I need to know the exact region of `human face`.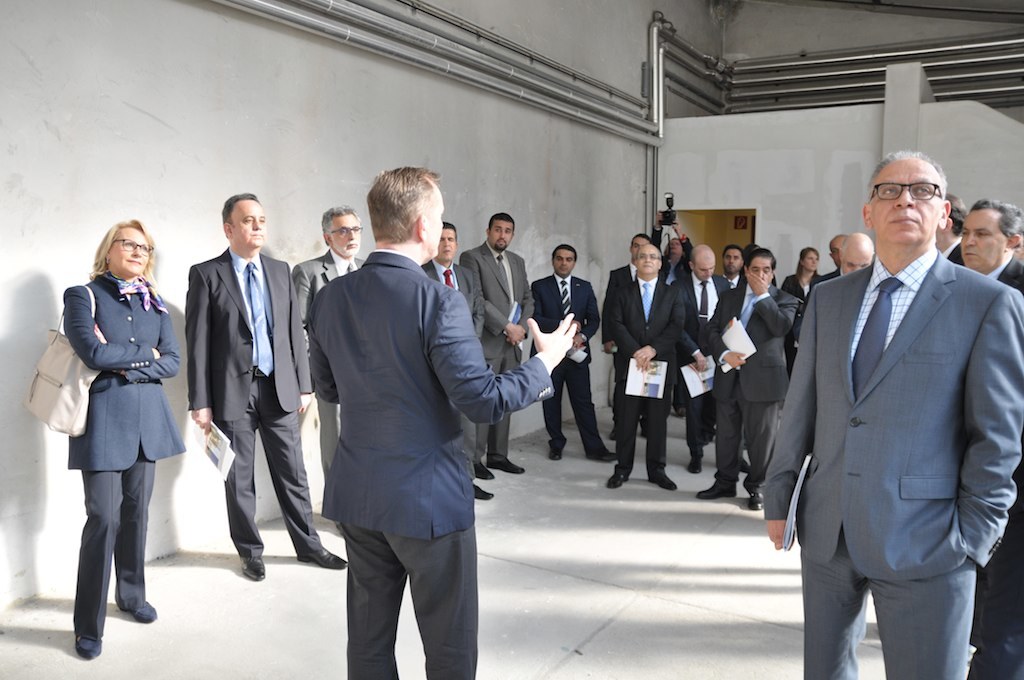
Region: box(230, 199, 266, 247).
